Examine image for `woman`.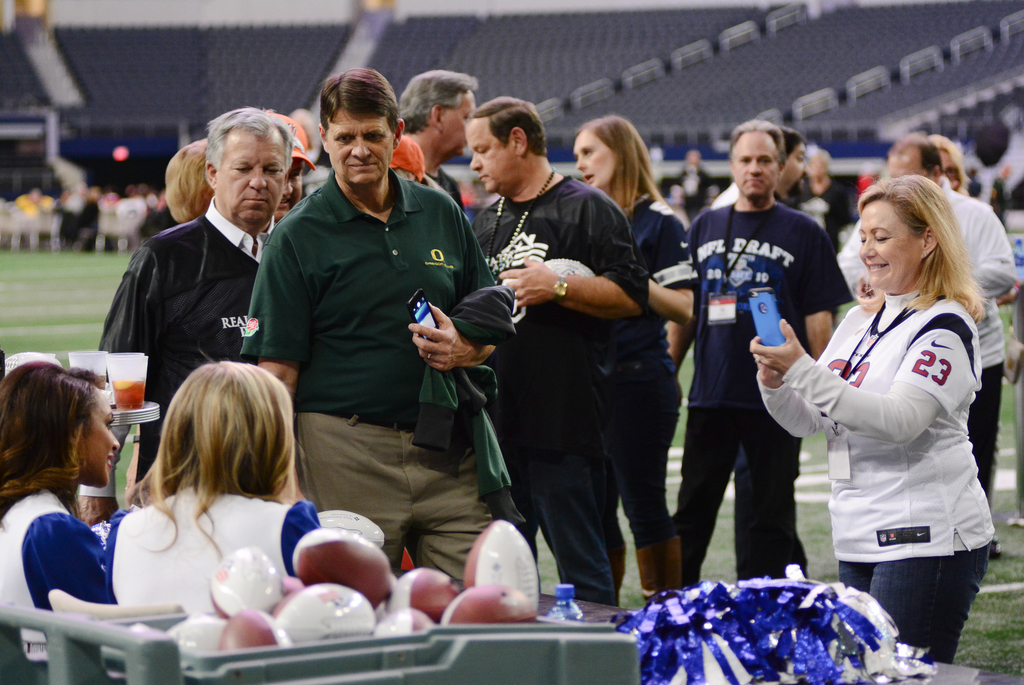
Examination result: bbox(0, 361, 118, 636).
